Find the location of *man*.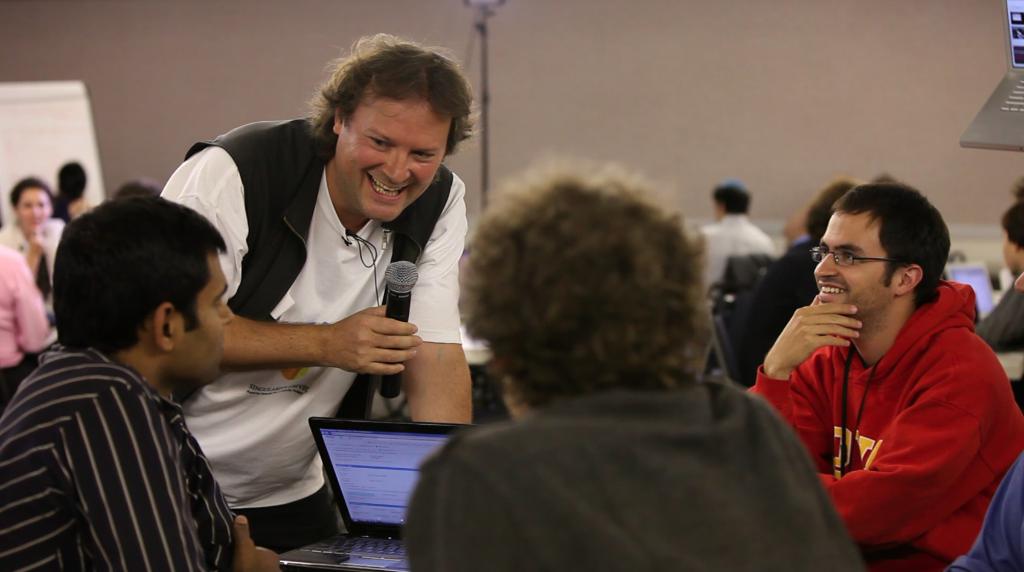
Location: select_region(1, 190, 278, 571).
